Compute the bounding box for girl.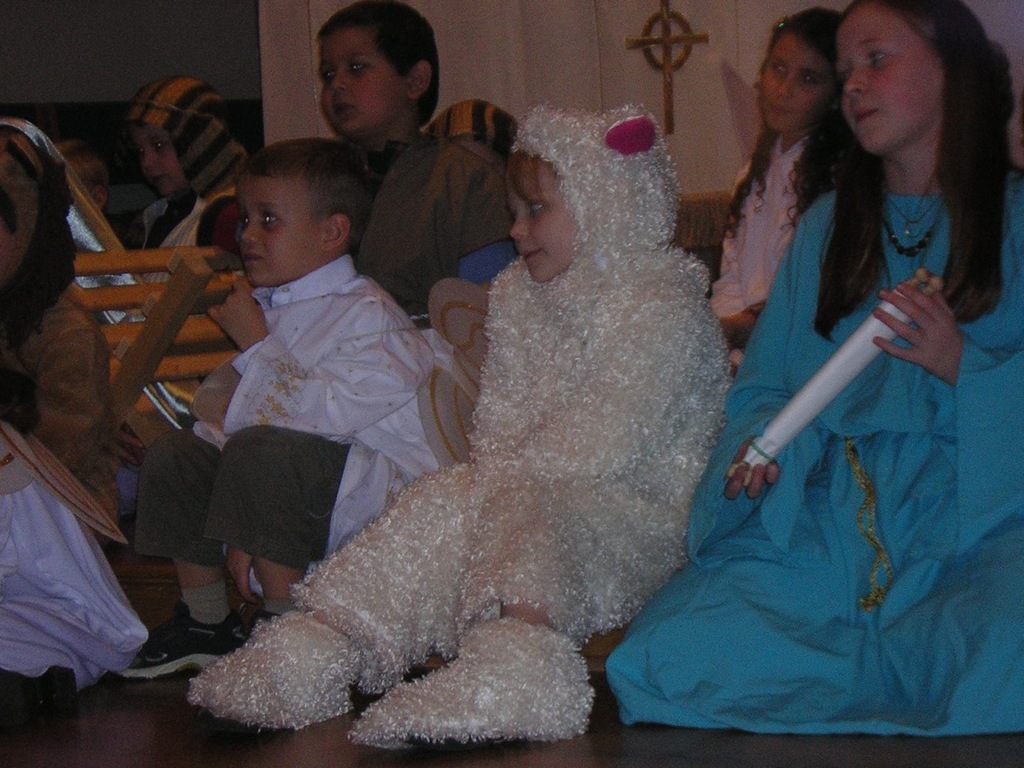
<bbox>602, 0, 1023, 734</bbox>.
